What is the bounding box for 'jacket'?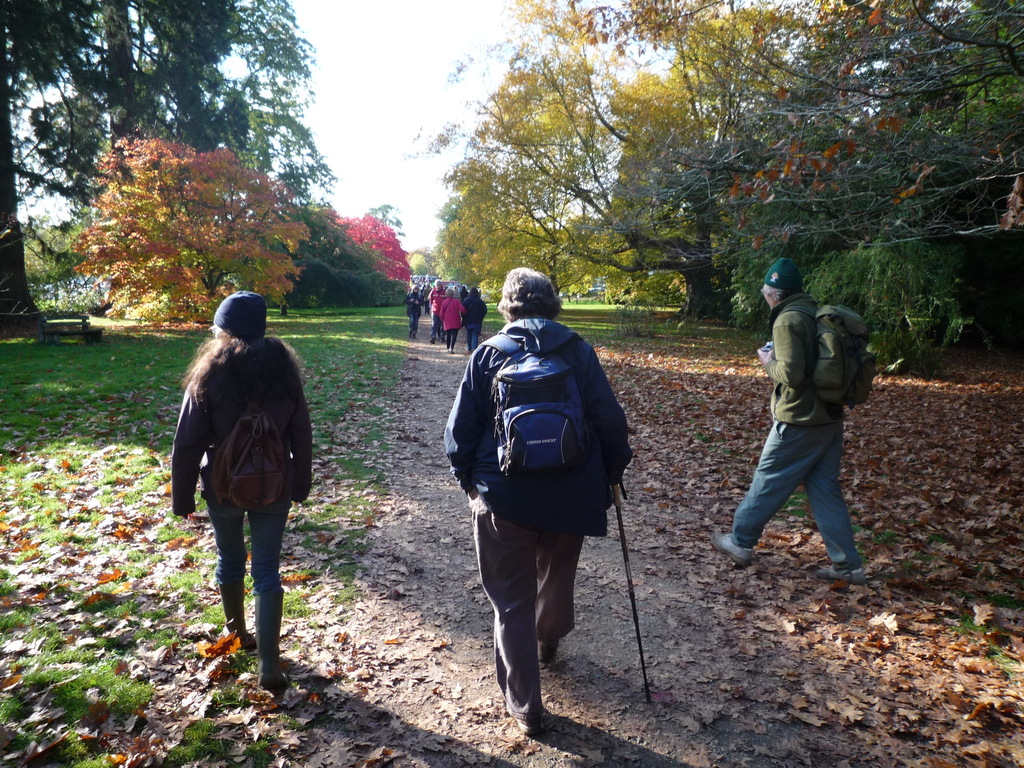
crop(165, 340, 318, 511).
